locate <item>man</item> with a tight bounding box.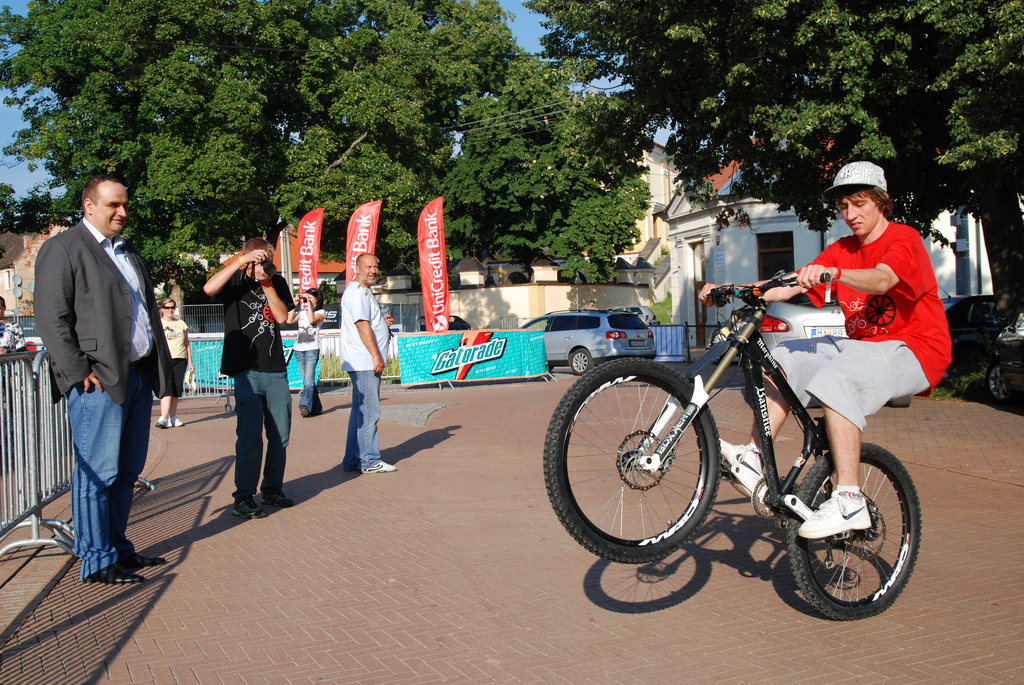
{"x1": 337, "y1": 252, "x2": 397, "y2": 472}.
